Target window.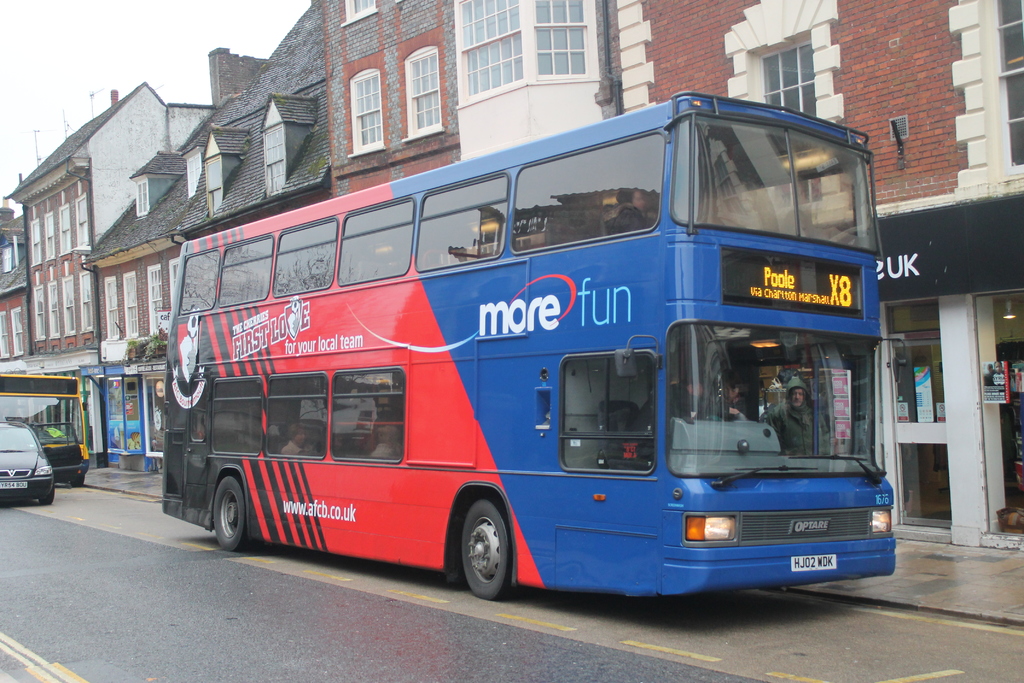
Target region: box=[60, 202, 72, 259].
